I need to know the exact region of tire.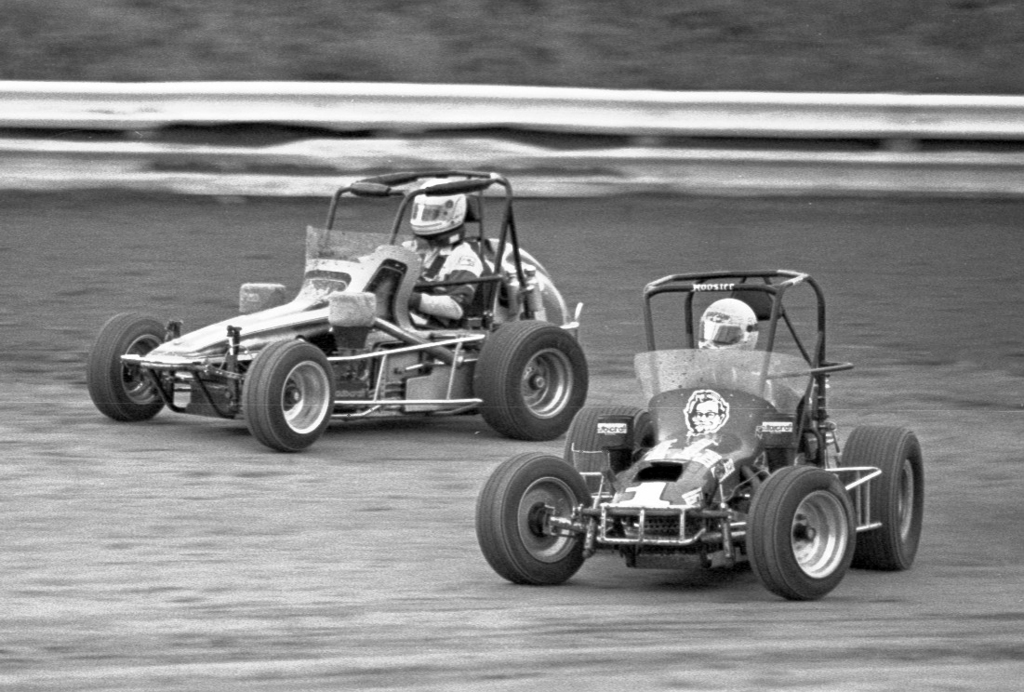
Region: [472, 317, 588, 439].
